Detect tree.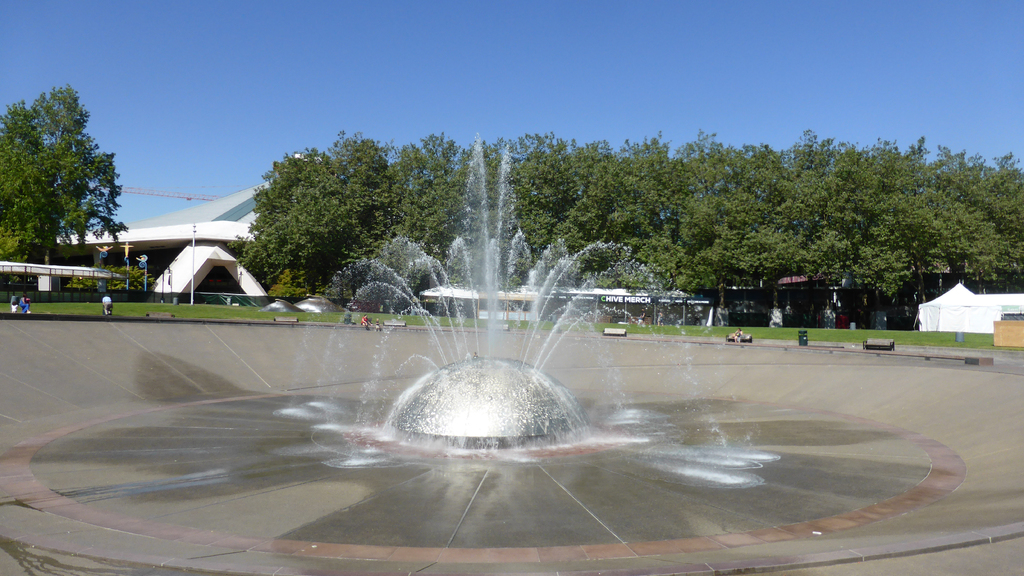
Detected at pyautogui.locateOnScreen(15, 67, 120, 278).
